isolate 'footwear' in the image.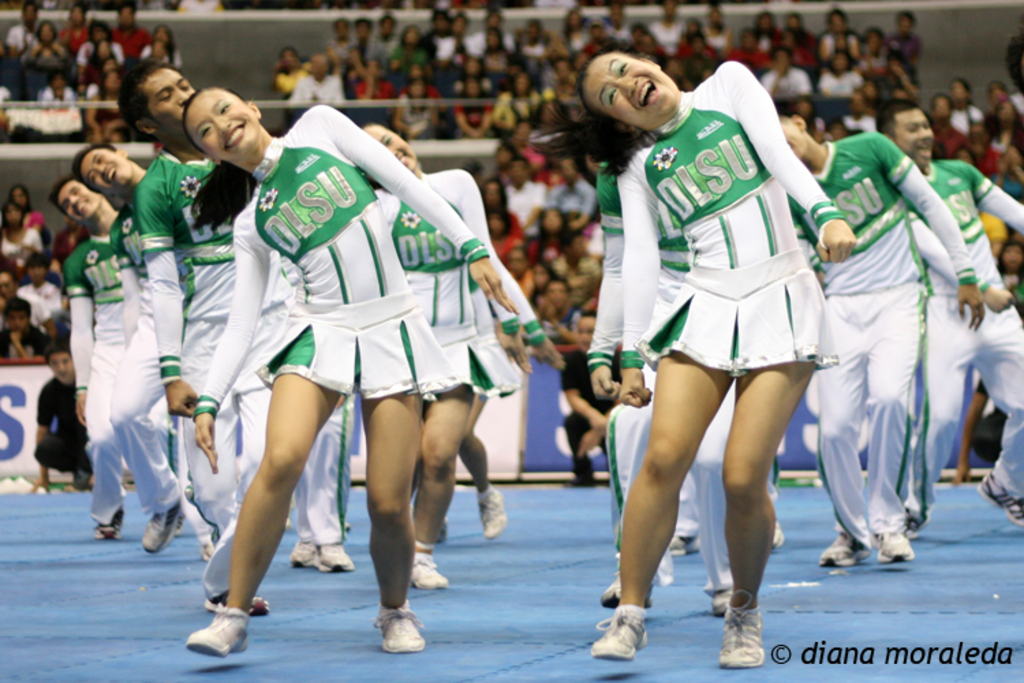
Isolated region: bbox(580, 597, 651, 661).
